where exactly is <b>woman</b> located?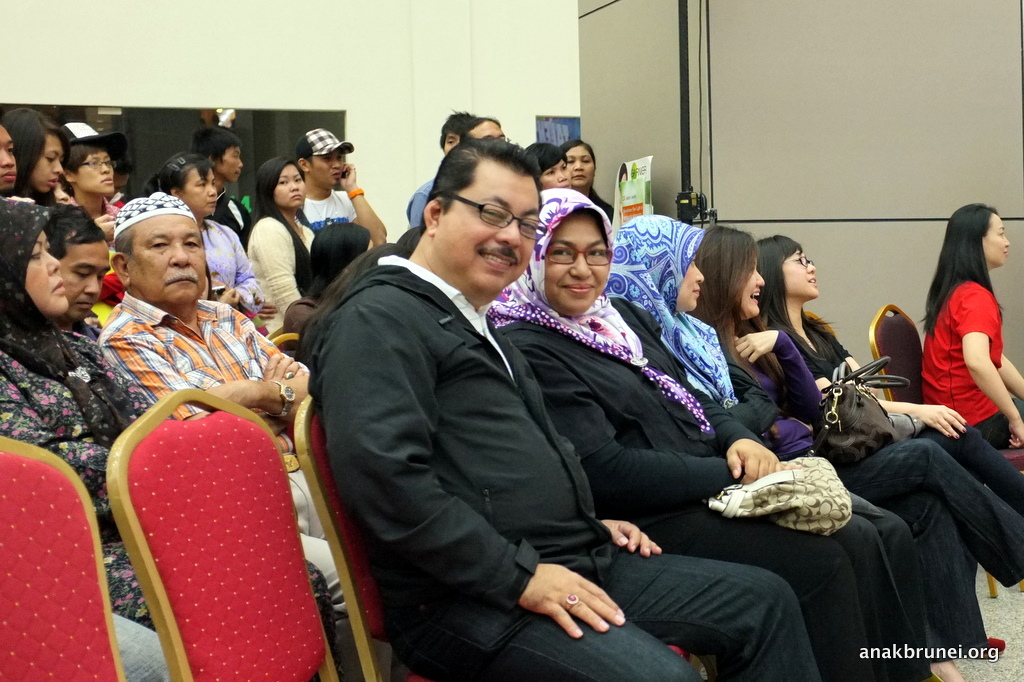
Its bounding box is (239,158,317,334).
